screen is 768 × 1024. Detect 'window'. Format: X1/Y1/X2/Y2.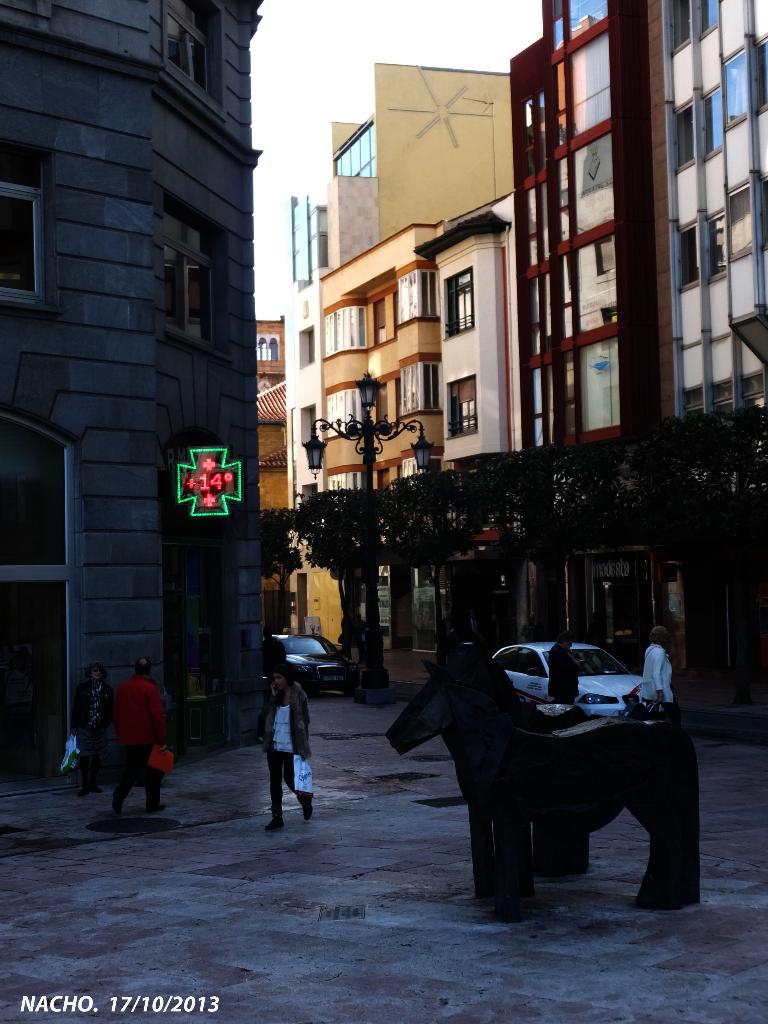
0/179/59/308.
